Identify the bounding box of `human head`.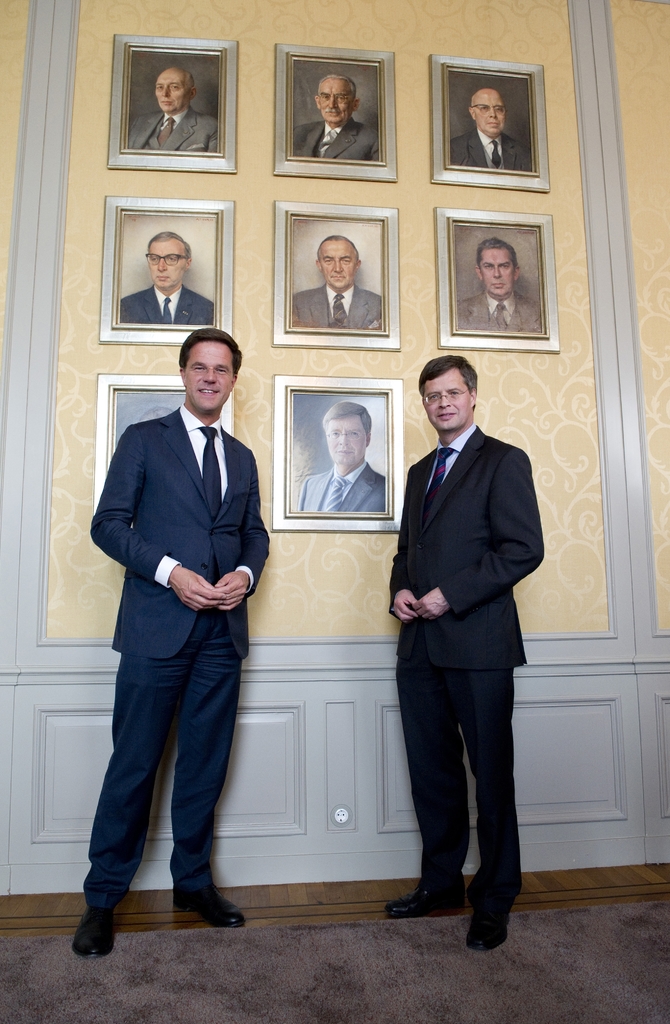
(323, 400, 371, 463).
